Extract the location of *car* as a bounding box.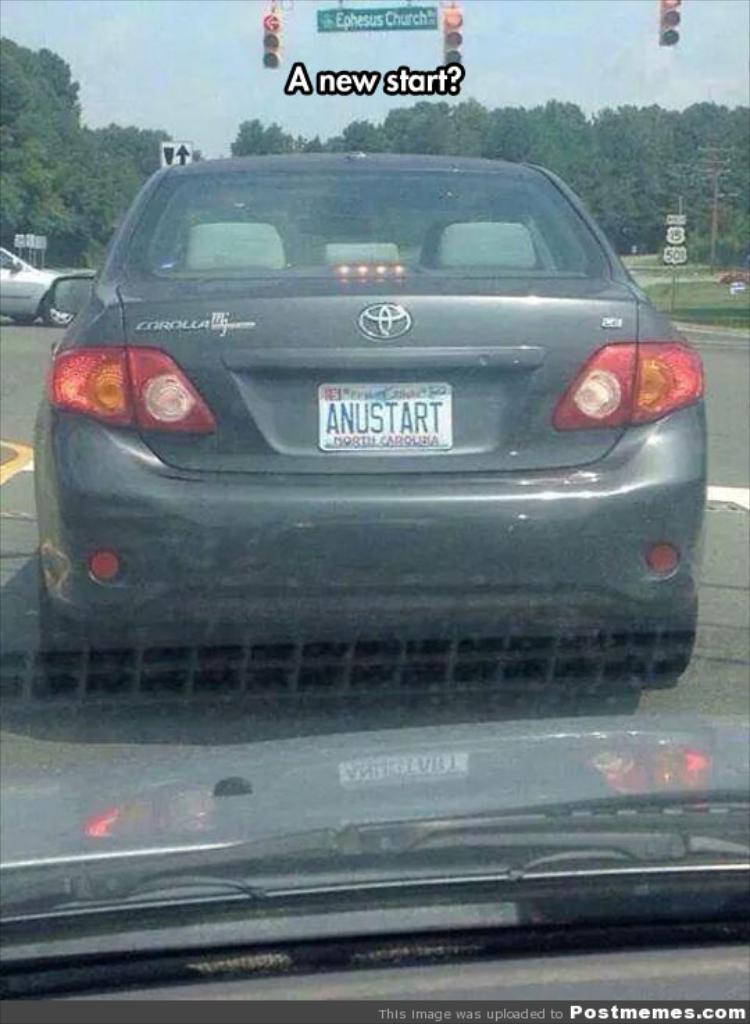
pyautogui.locateOnScreen(0, 243, 78, 329).
